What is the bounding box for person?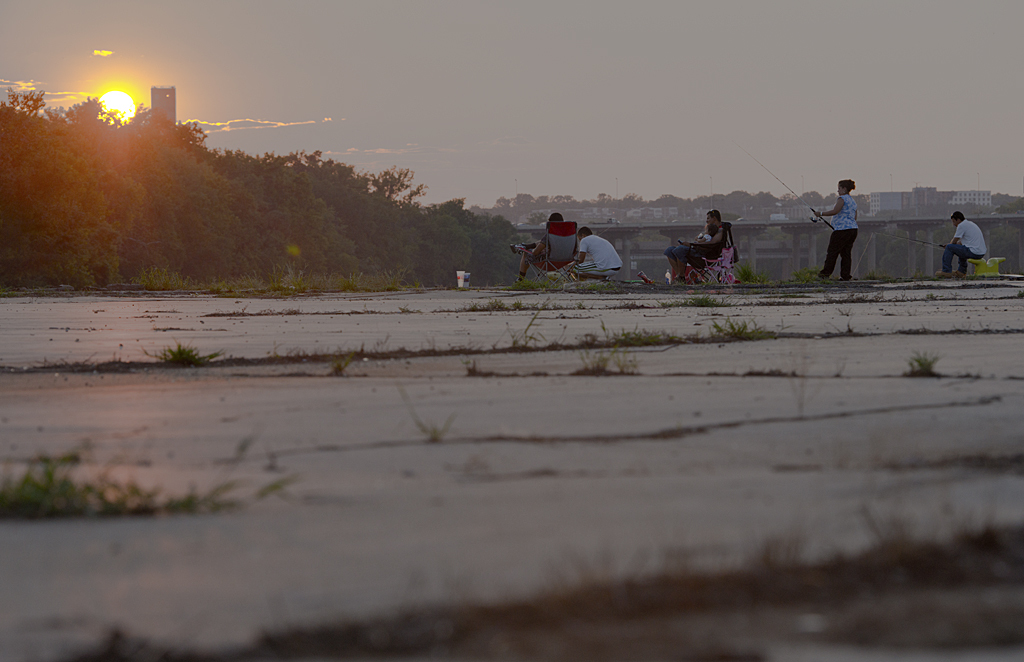
<bbox>509, 211, 574, 283</bbox>.
